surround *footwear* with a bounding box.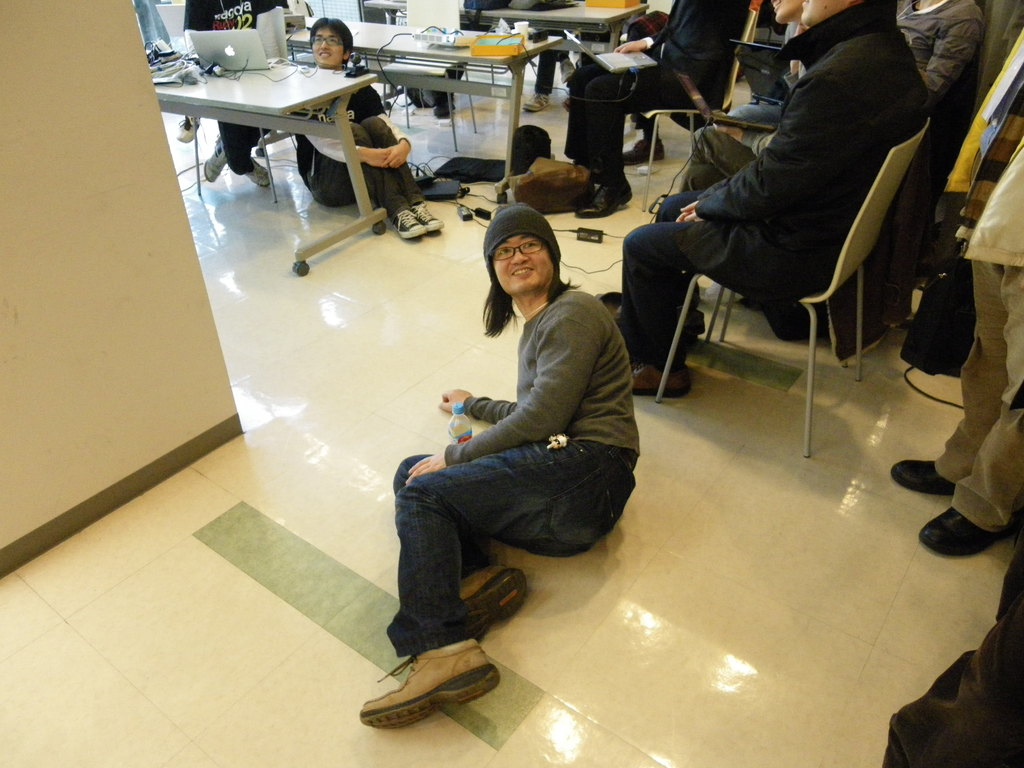
x1=517 y1=84 x2=547 y2=109.
